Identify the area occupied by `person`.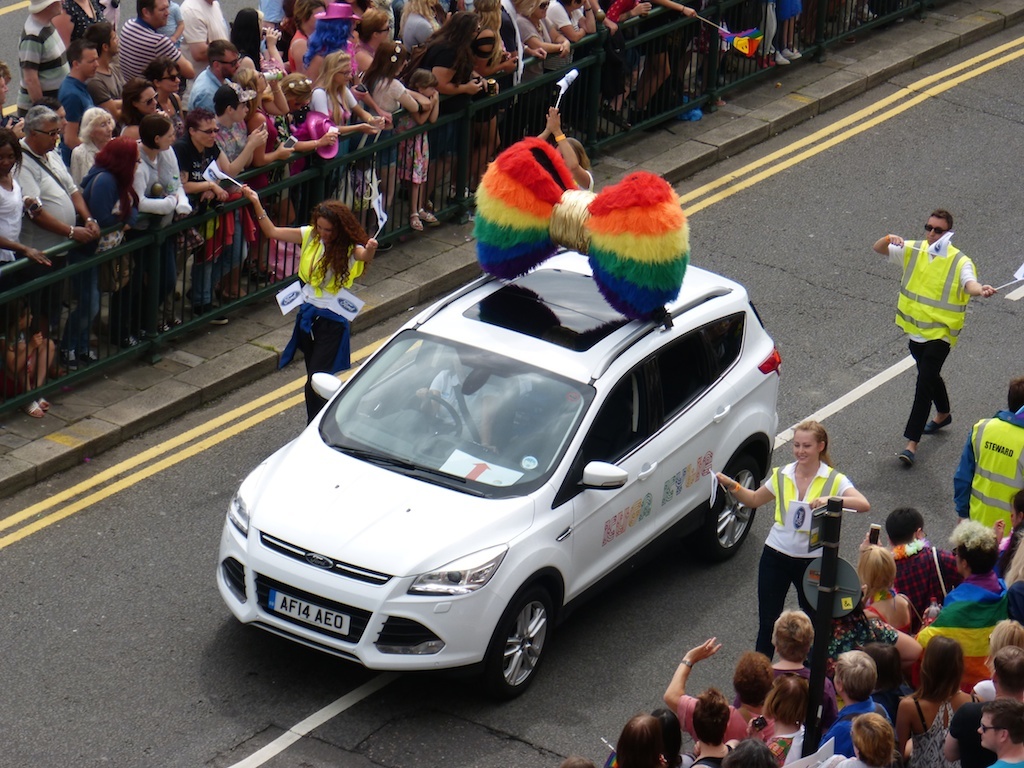
Area: (left=886, top=635, right=973, bottom=765).
